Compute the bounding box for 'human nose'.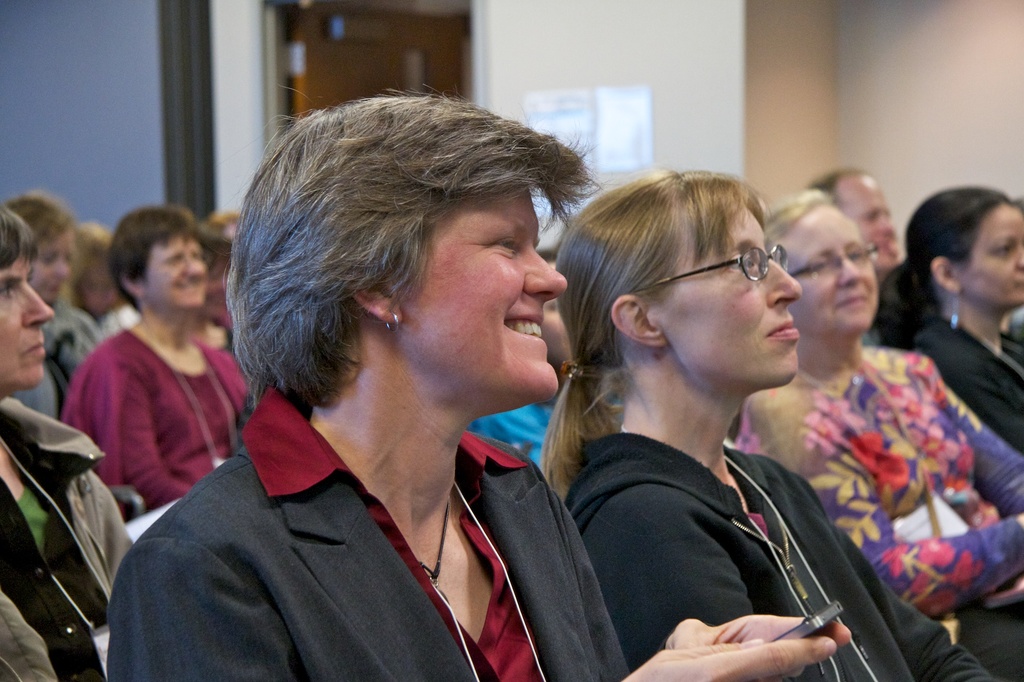
24, 275, 54, 329.
